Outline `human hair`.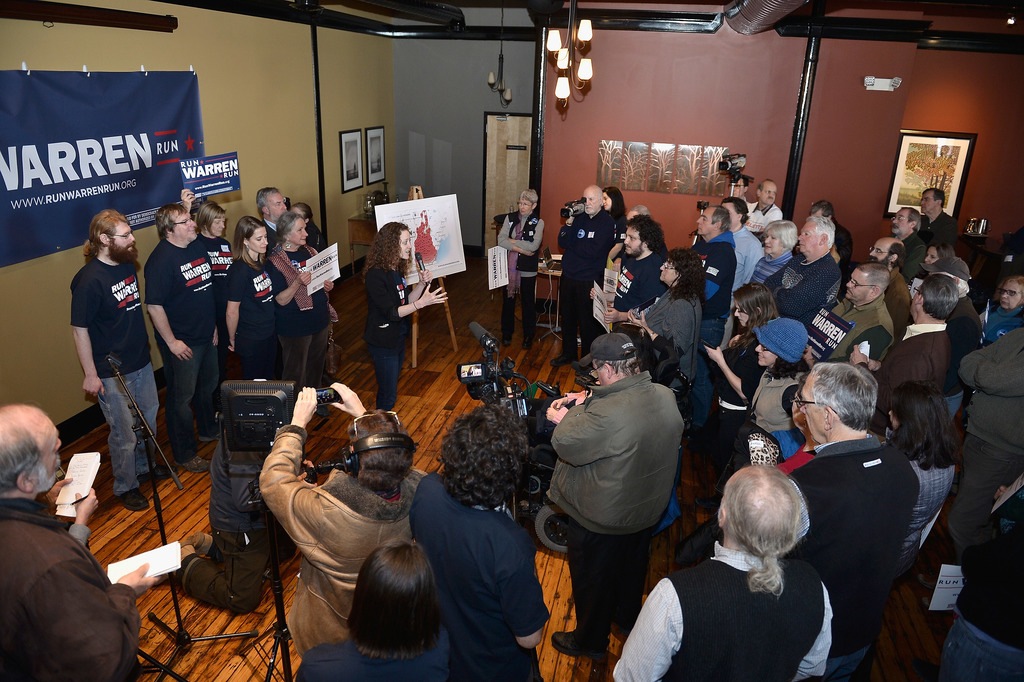
Outline: region(708, 204, 731, 231).
